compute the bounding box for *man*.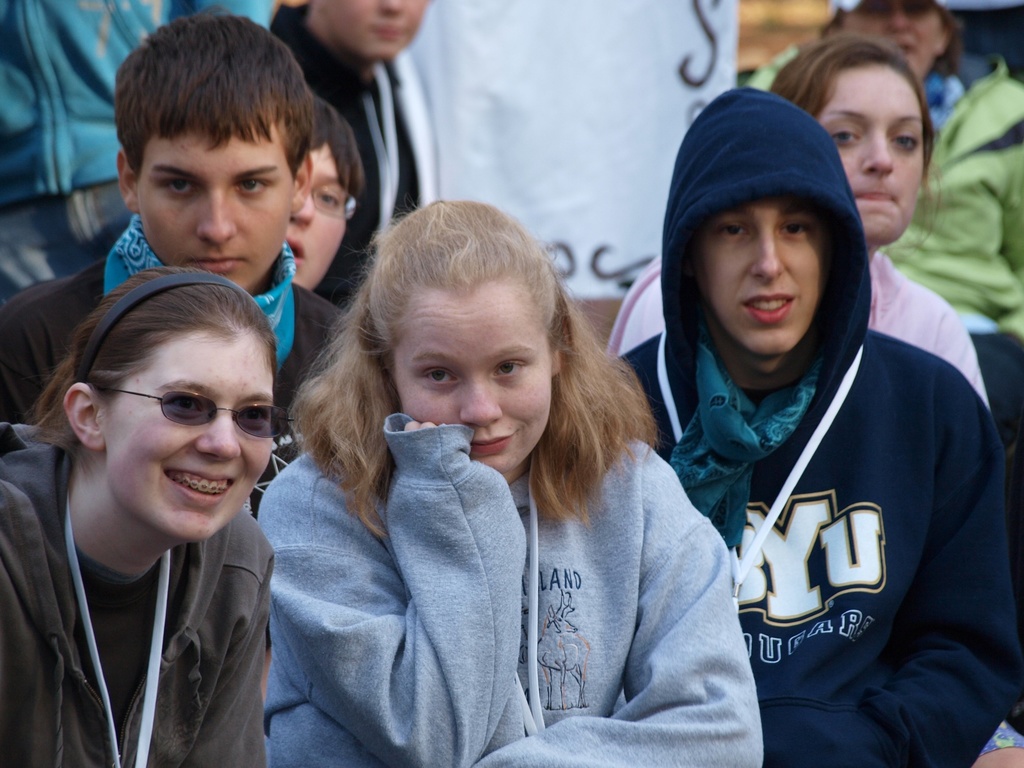
<box>609,81,1023,767</box>.
